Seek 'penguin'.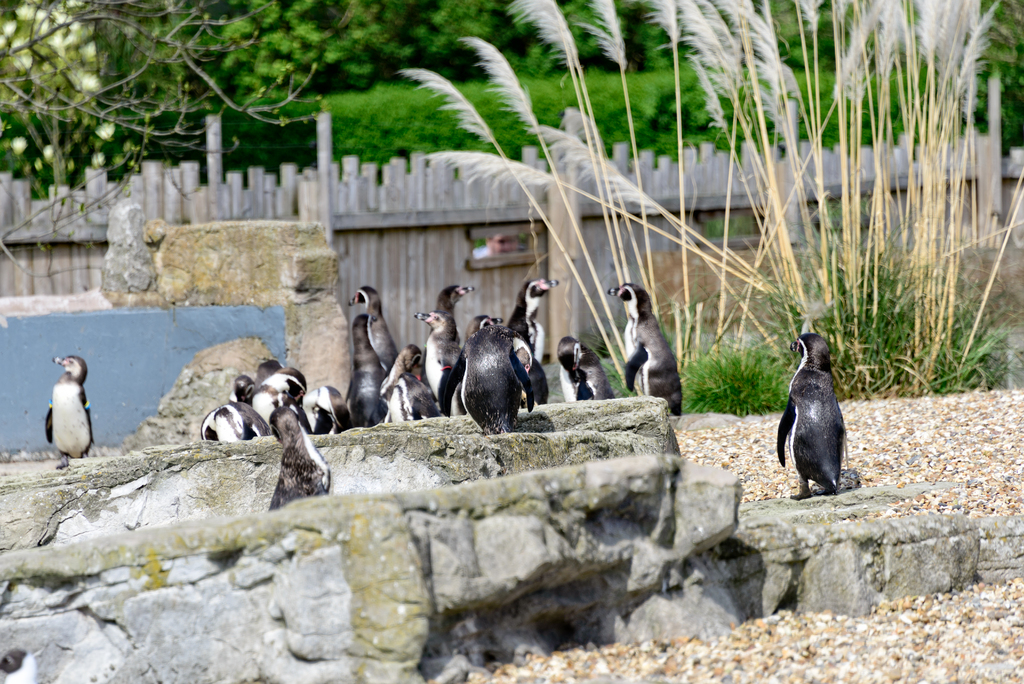
left=556, top=336, right=612, bottom=398.
